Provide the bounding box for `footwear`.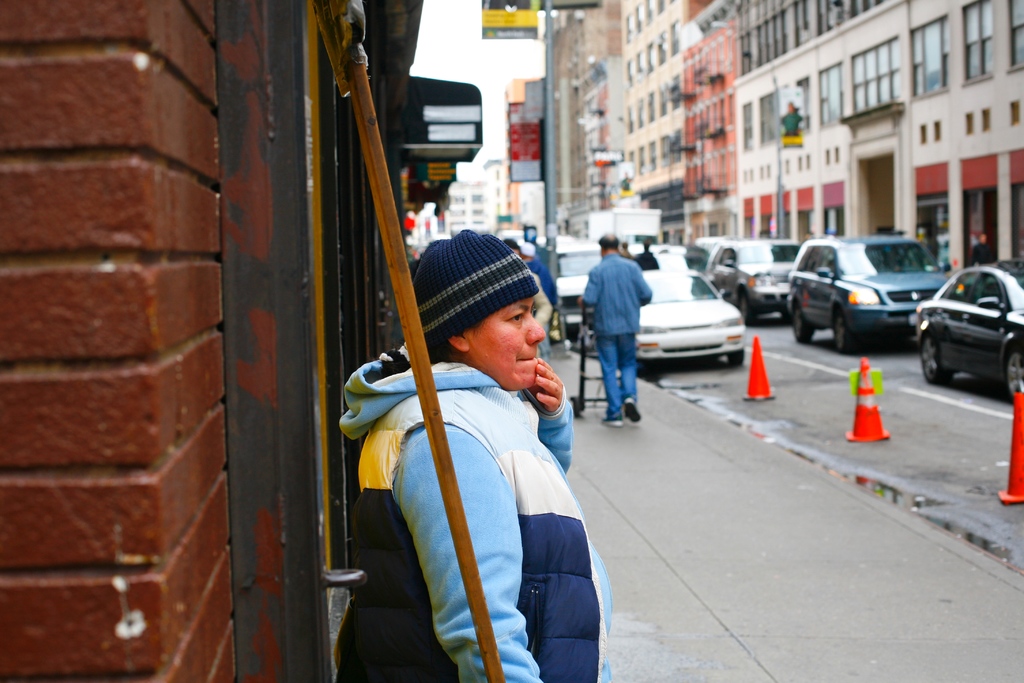
601,413,623,429.
